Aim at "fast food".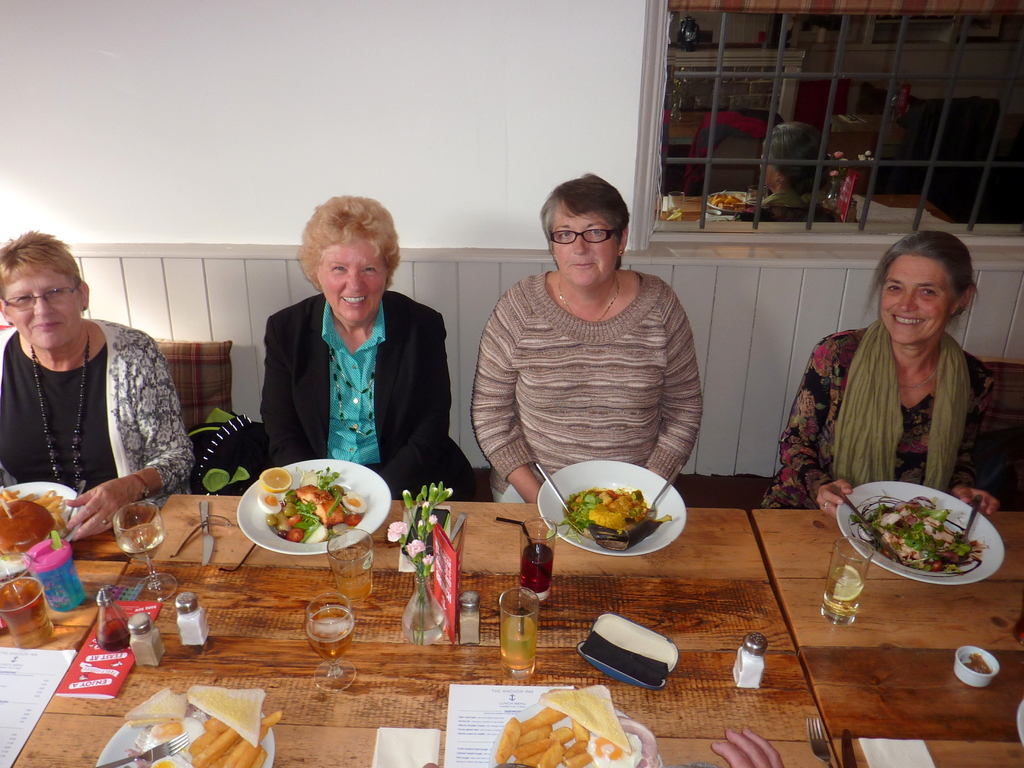
Aimed at bbox=[0, 484, 67, 536].
